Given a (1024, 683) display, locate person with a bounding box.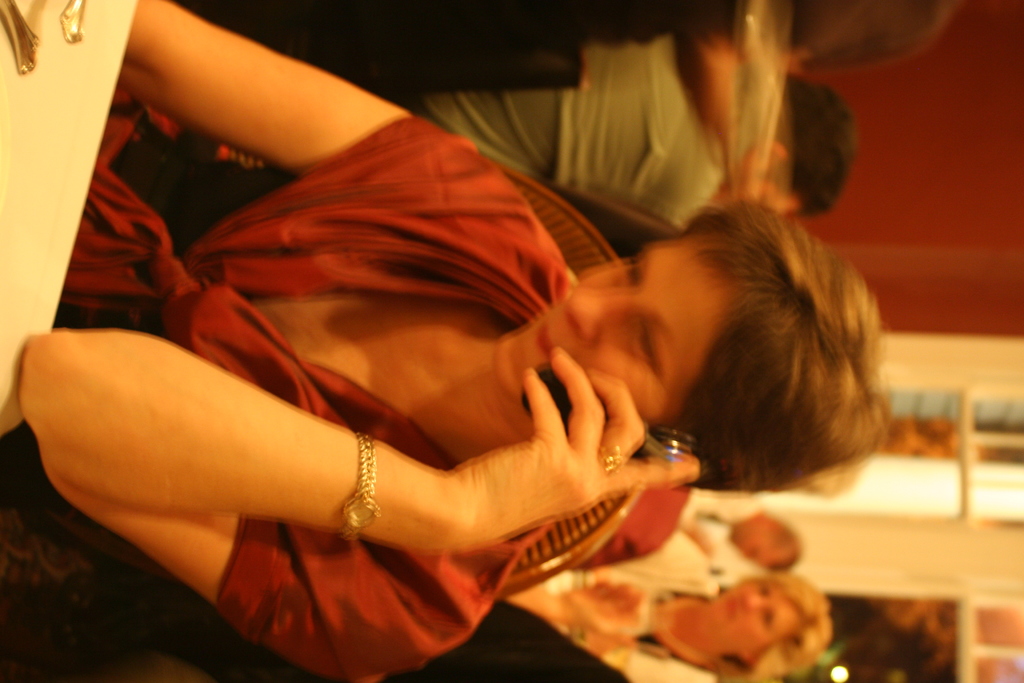
Located: (left=409, top=35, right=858, bottom=236).
